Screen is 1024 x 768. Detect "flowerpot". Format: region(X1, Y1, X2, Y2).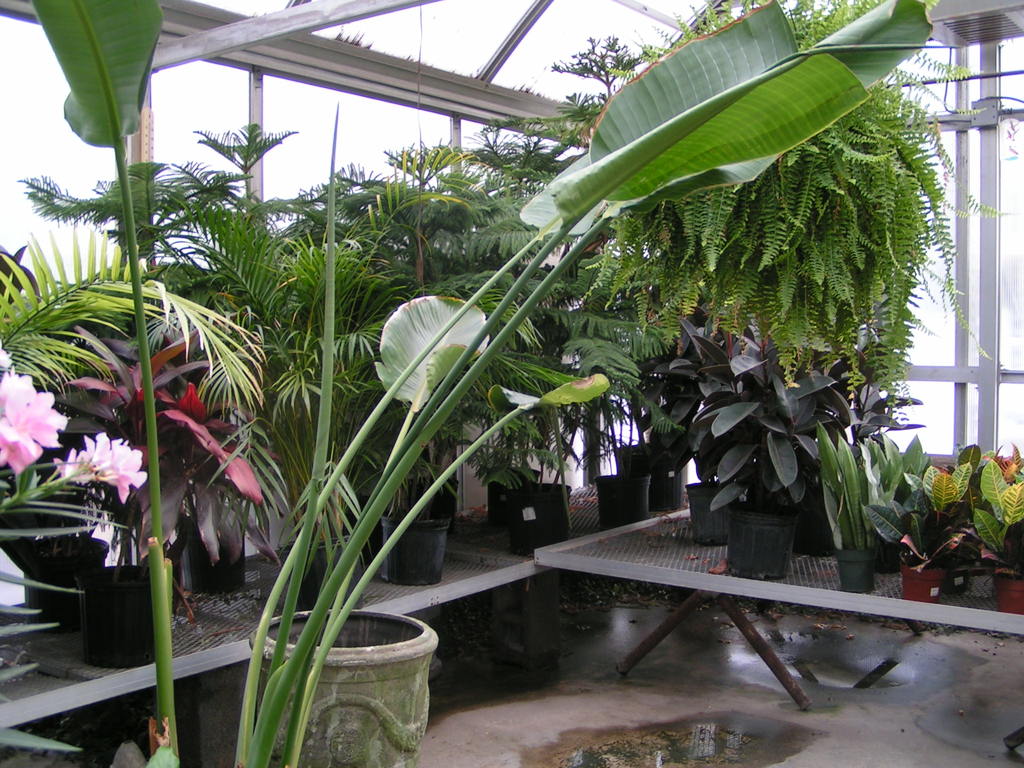
region(899, 566, 944, 602).
